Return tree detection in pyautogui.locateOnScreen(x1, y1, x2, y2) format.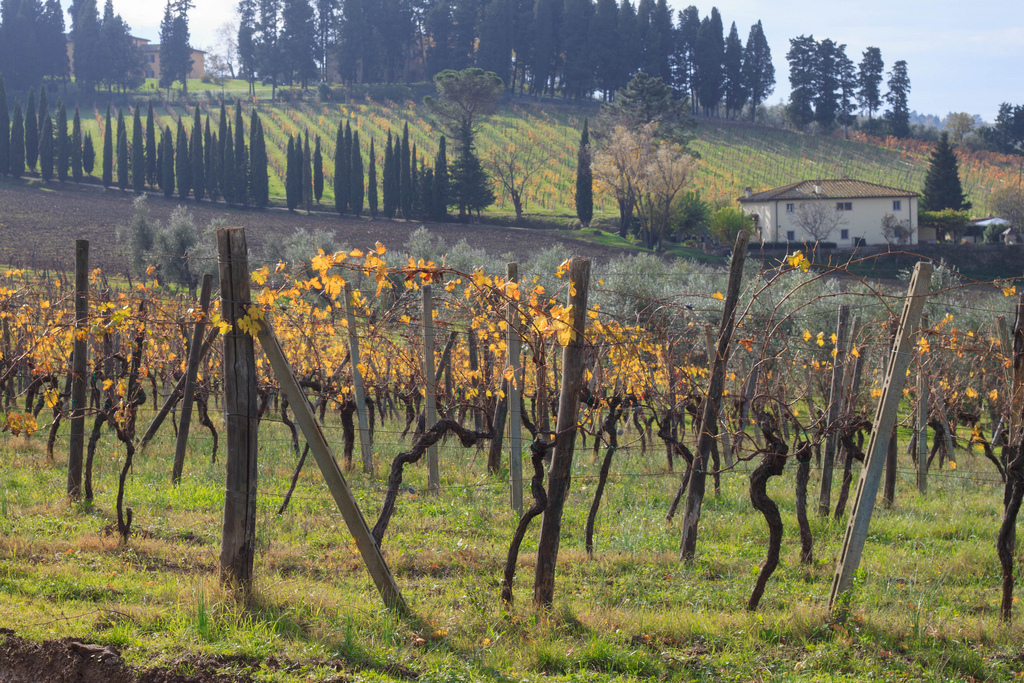
pyautogui.locateOnScreen(1, 113, 29, 174).
